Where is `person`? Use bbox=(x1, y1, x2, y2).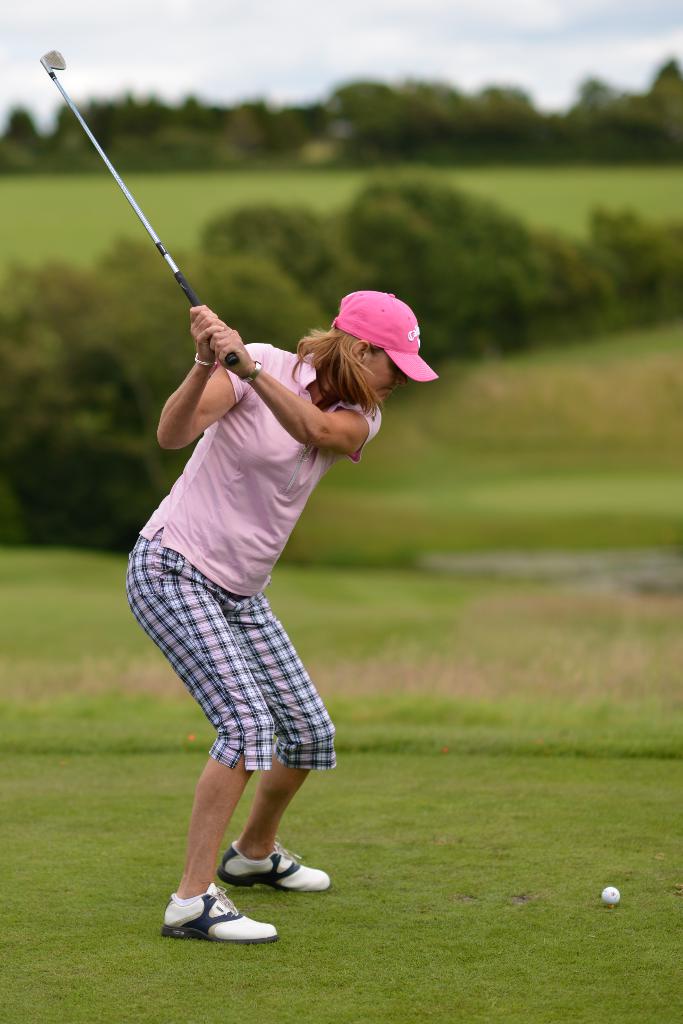
bbox=(119, 287, 447, 947).
